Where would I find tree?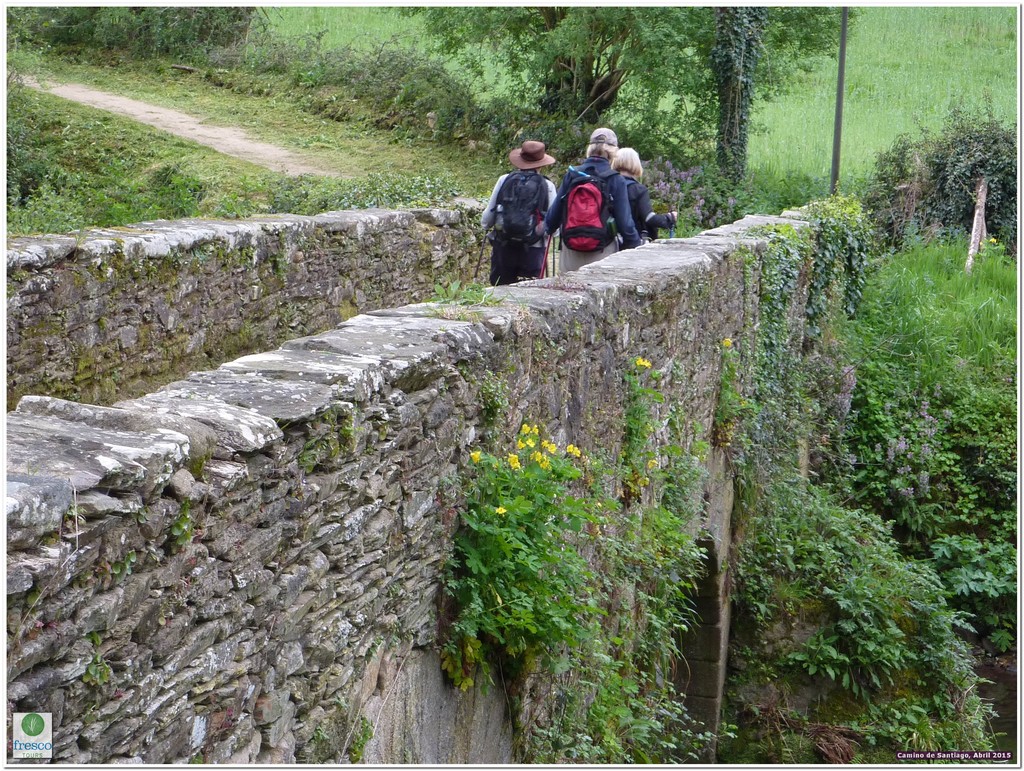
At <region>363, 9, 872, 200</region>.
